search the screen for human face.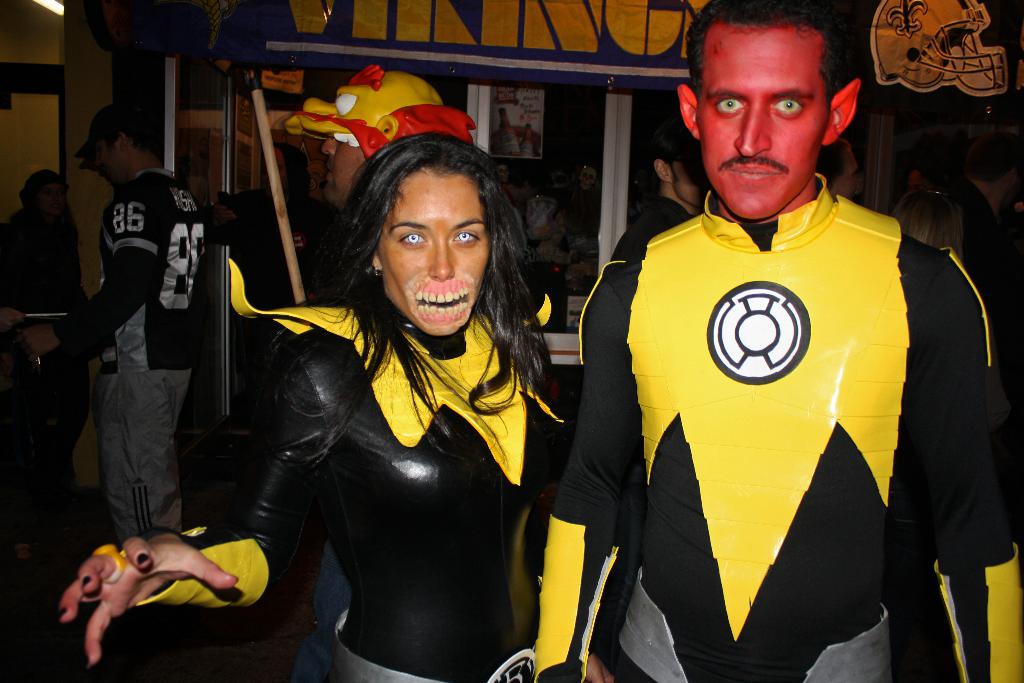
Found at 91 133 116 183.
